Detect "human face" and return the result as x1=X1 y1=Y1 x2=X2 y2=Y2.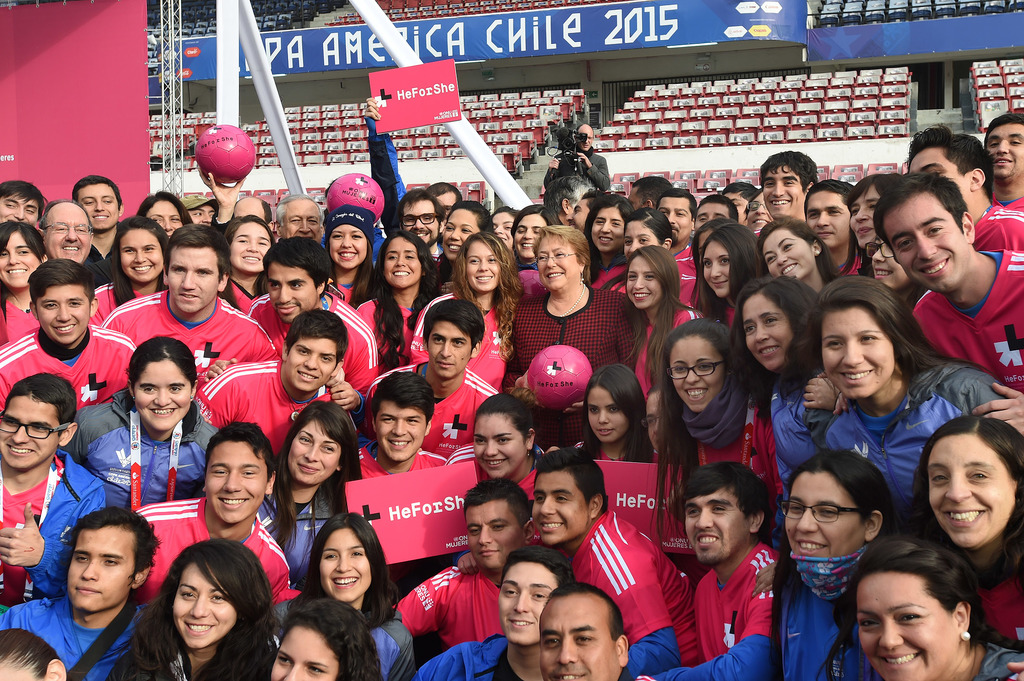
x1=681 y1=487 x2=749 y2=566.
